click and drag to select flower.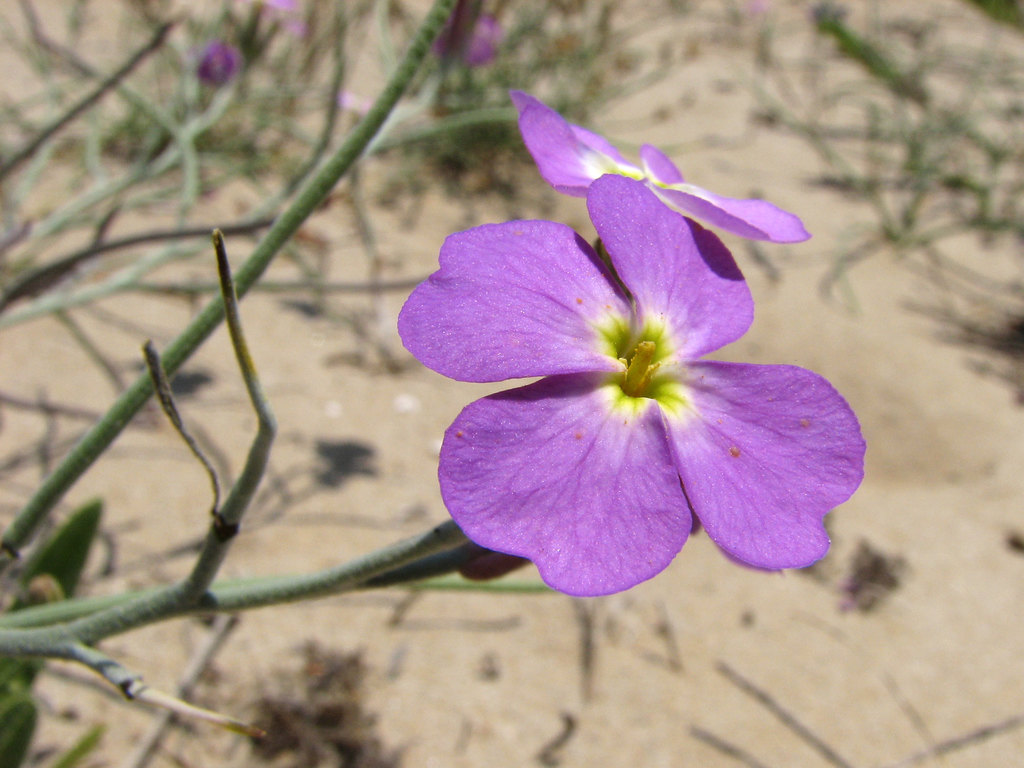
Selection: [x1=432, y1=13, x2=504, y2=61].
